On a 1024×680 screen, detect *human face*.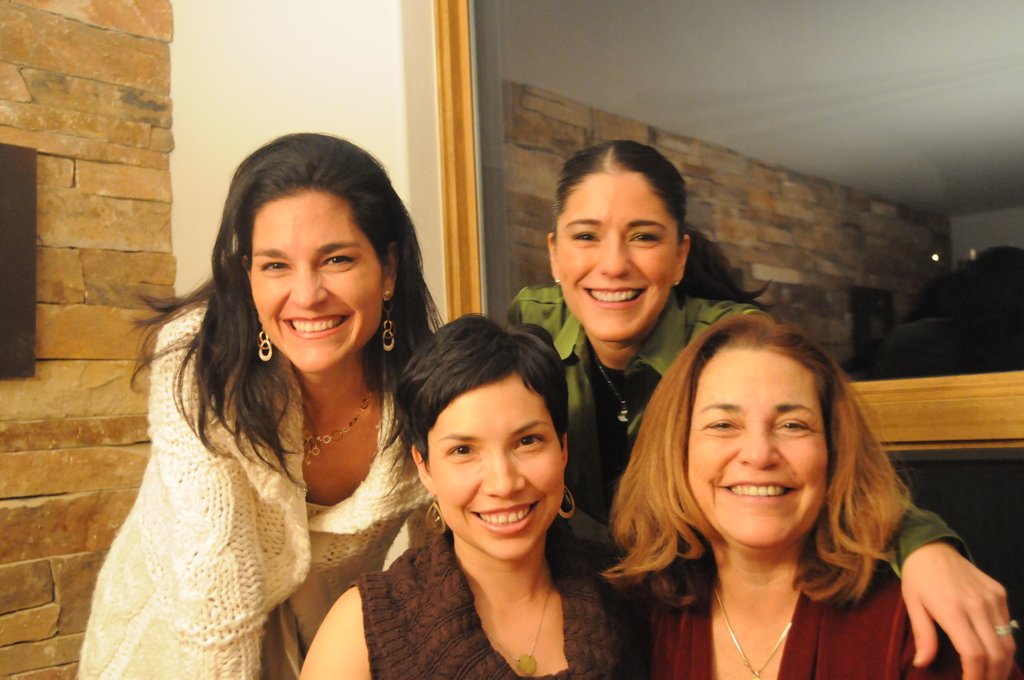
left=248, top=181, right=385, bottom=369.
